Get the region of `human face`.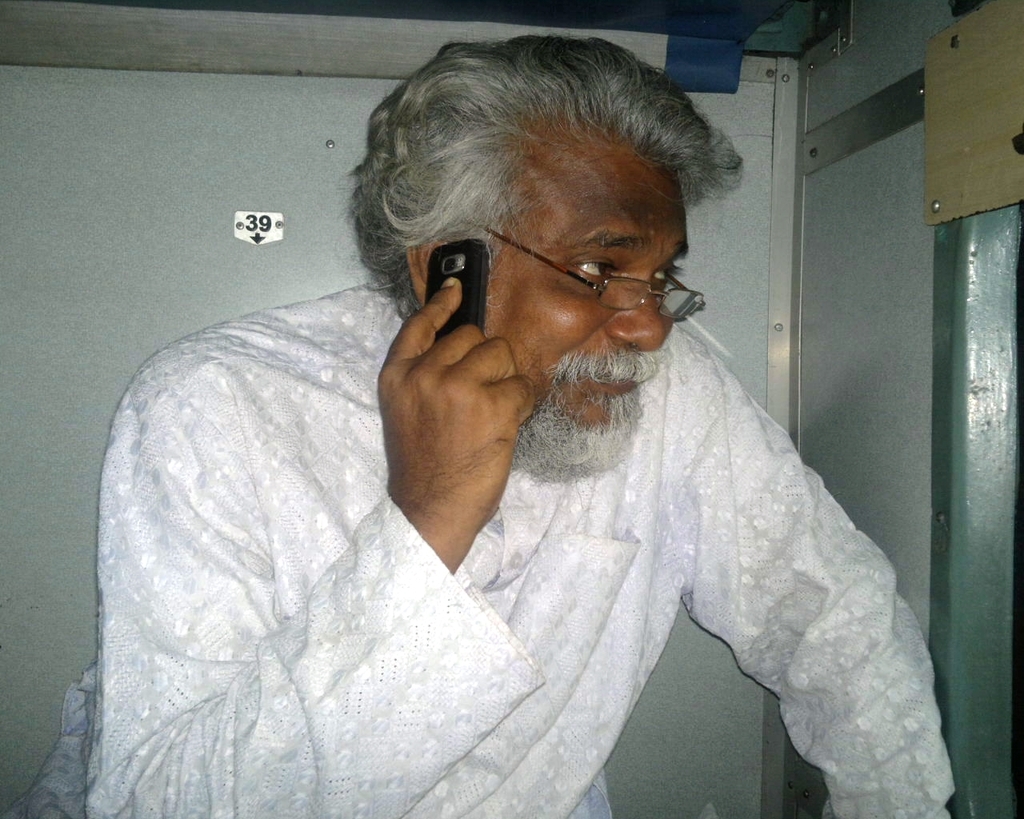
(490,162,689,429).
